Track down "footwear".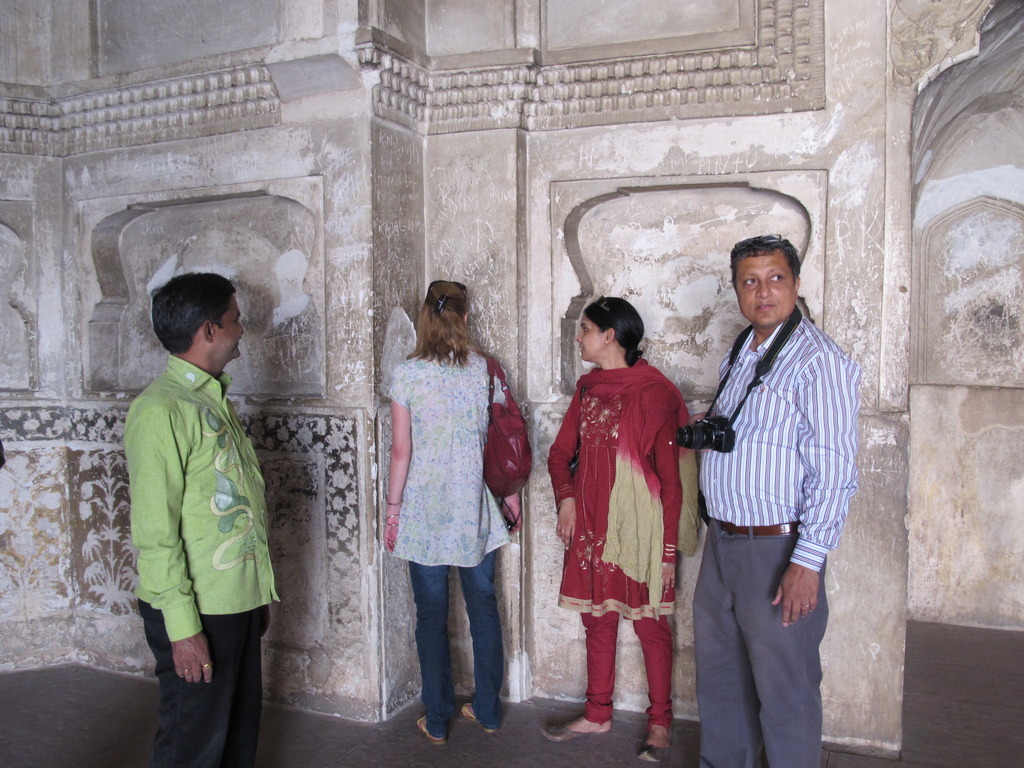
Tracked to [459,702,495,733].
